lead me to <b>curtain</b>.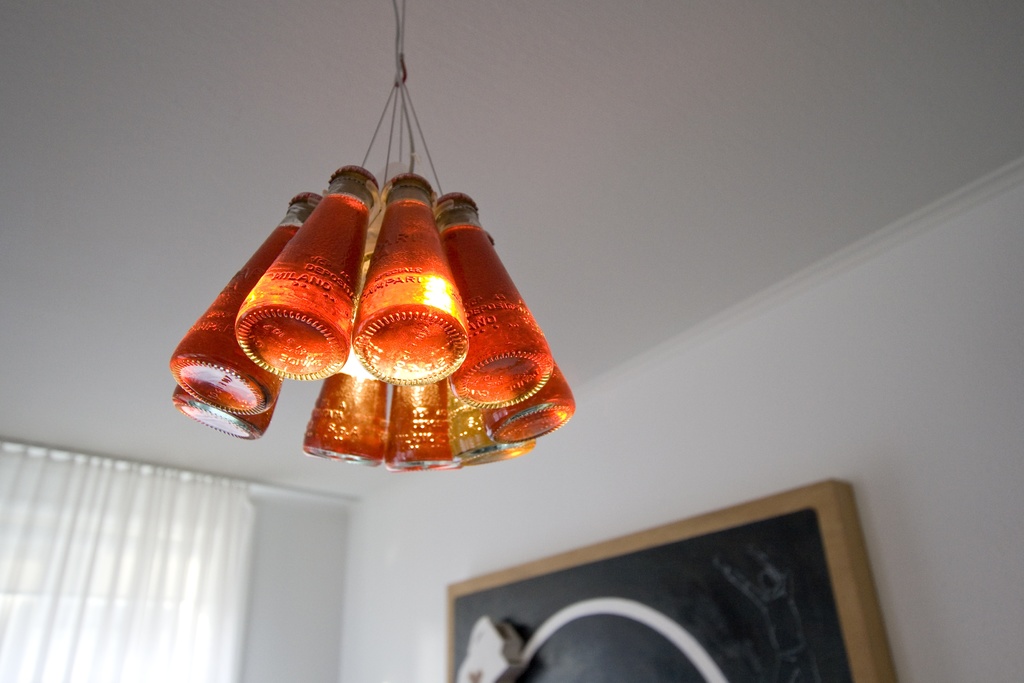
Lead to [0, 429, 257, 682].
